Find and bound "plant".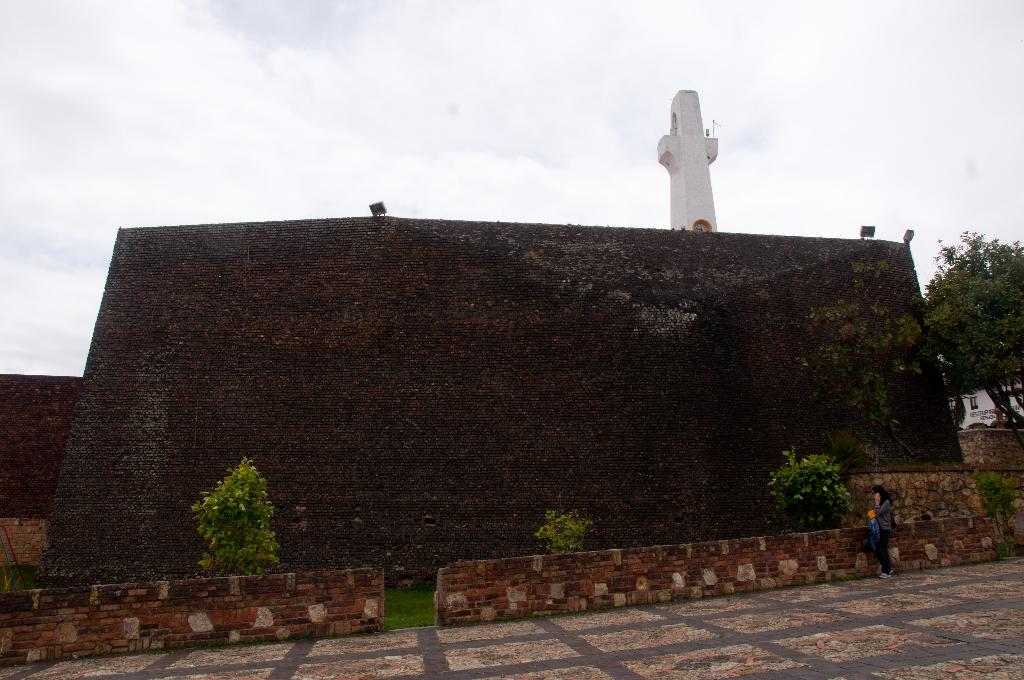
Bound: crop(976, 463, 1018, 555).
